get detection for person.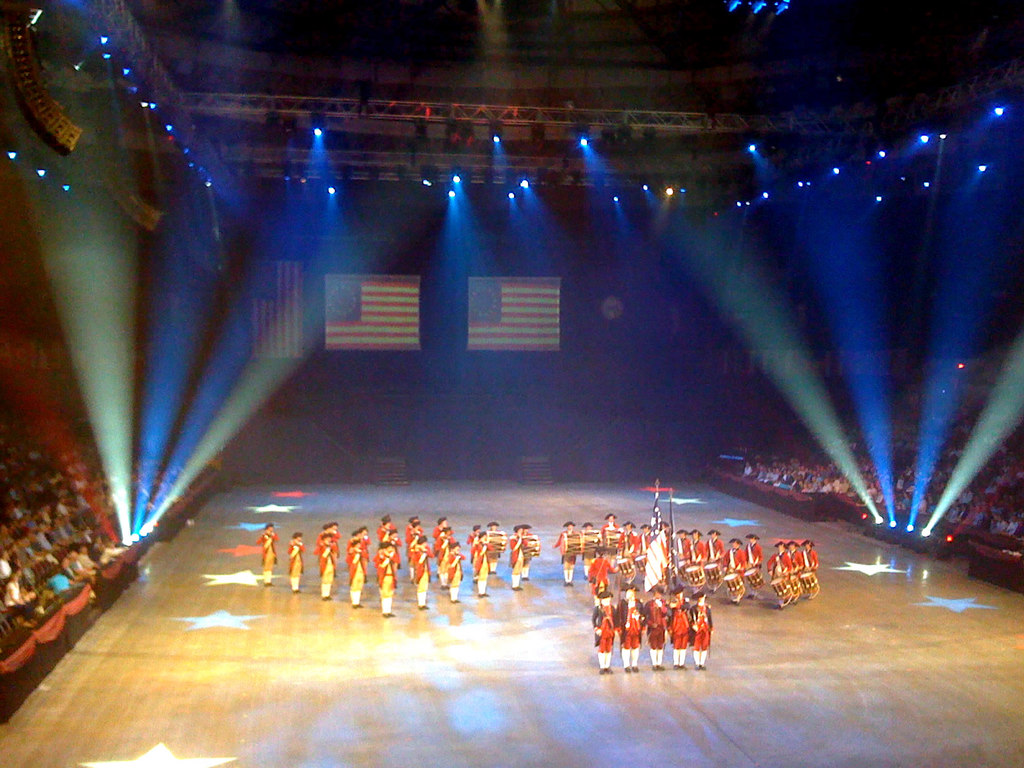
Detection: <region>256, 524, 284, 588</region>.
